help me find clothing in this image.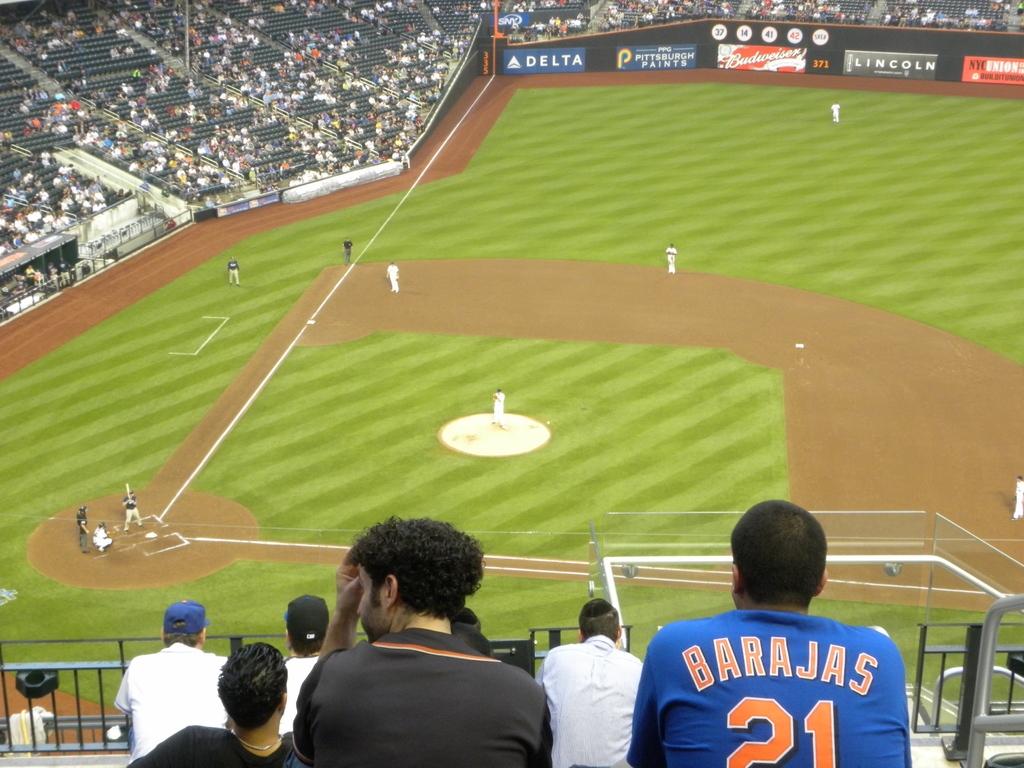
Found it: {"left": 830, "top": 102, "right": 841, "bottom": 120}.
